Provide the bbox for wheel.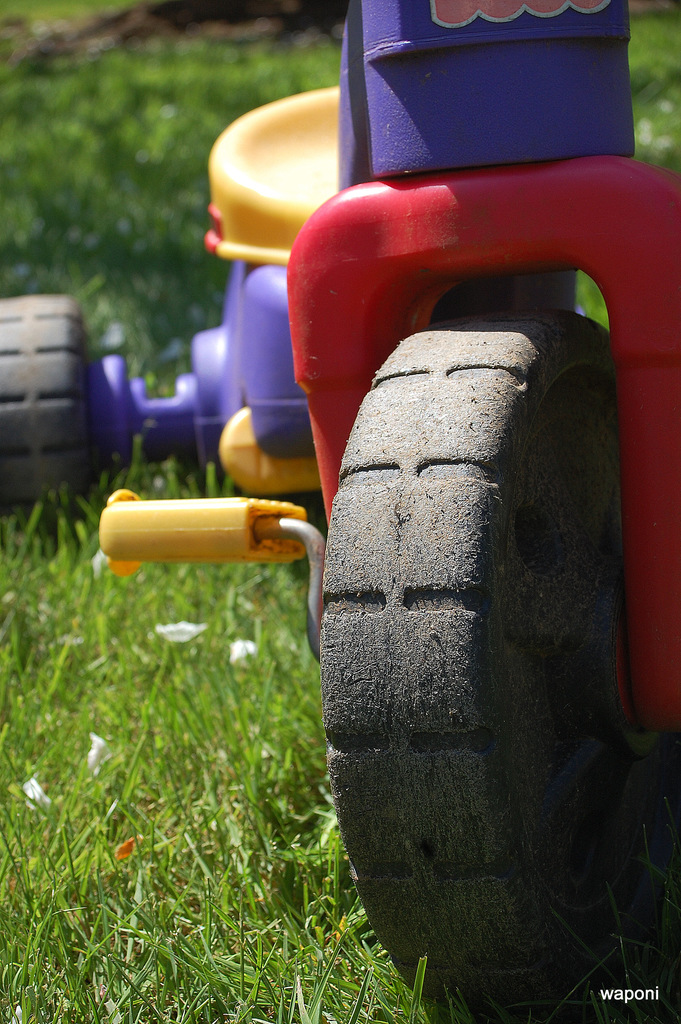
(x1=321, y1=297, x2=680, y2=1023).
